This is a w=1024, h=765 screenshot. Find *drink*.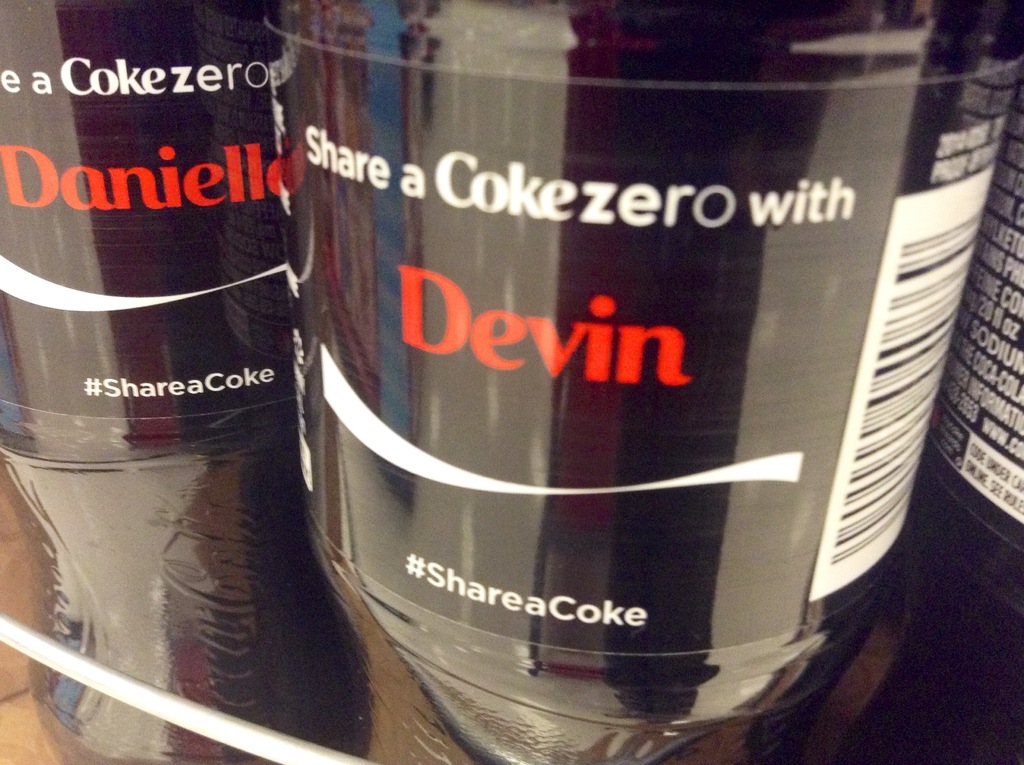
Bounding box: bbox(179, 16, 964, 751).
